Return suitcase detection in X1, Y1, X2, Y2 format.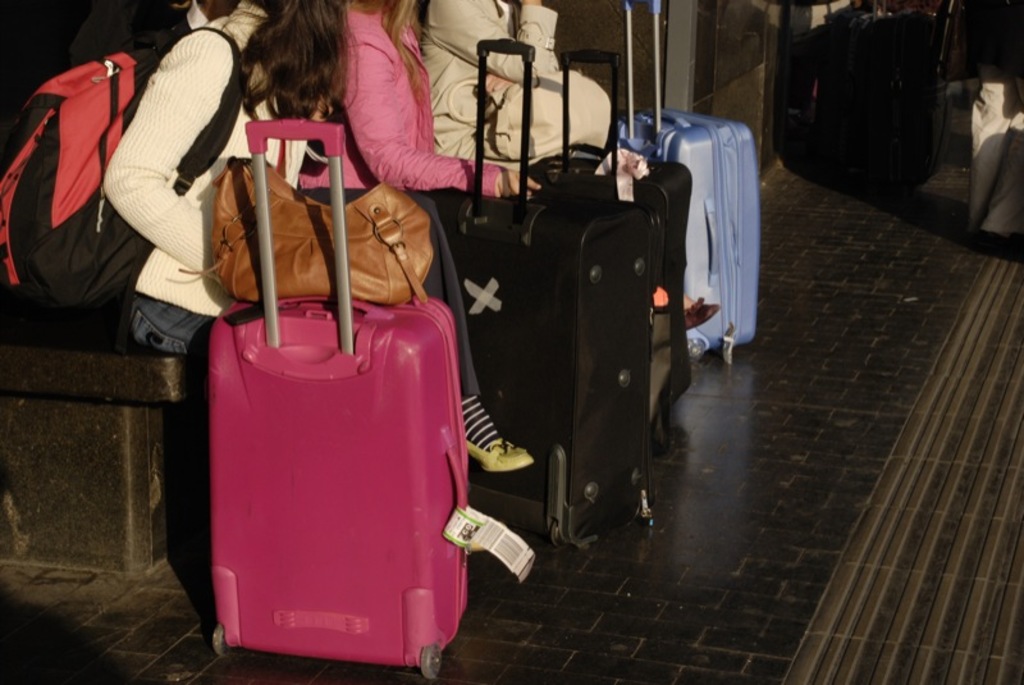
534, 46, 695, 419.
